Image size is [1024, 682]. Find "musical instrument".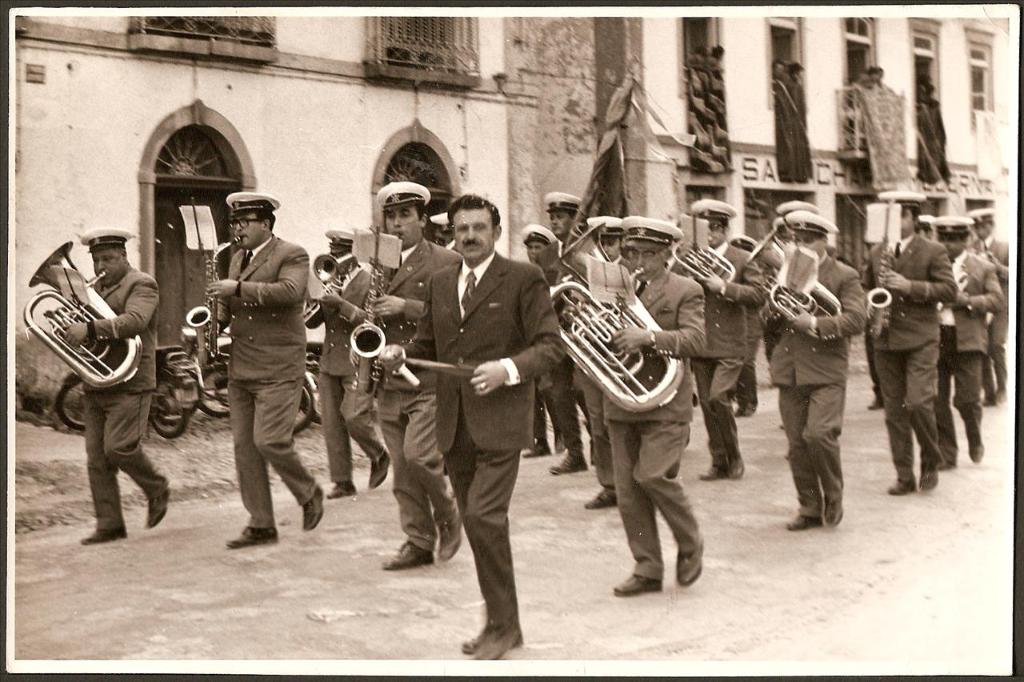
locate(381, 343, 489, 391).
